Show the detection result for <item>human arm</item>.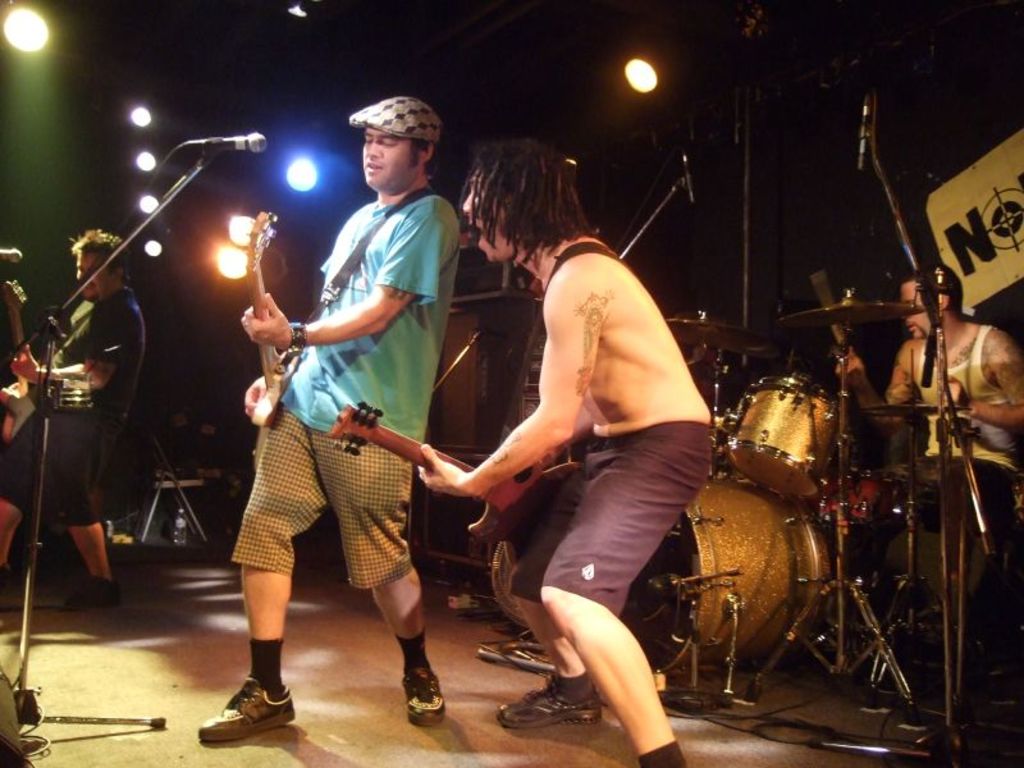
bbox(9, 302, 124, 392).
